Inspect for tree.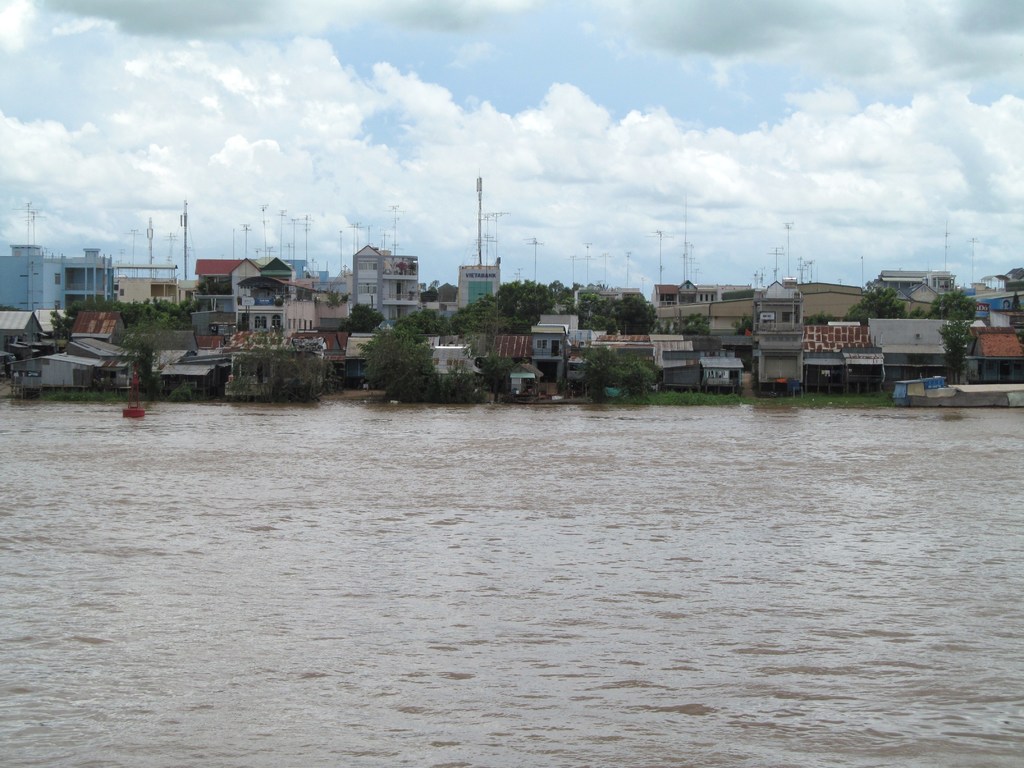
Inspection: rect(438, 282, 457, 302).
